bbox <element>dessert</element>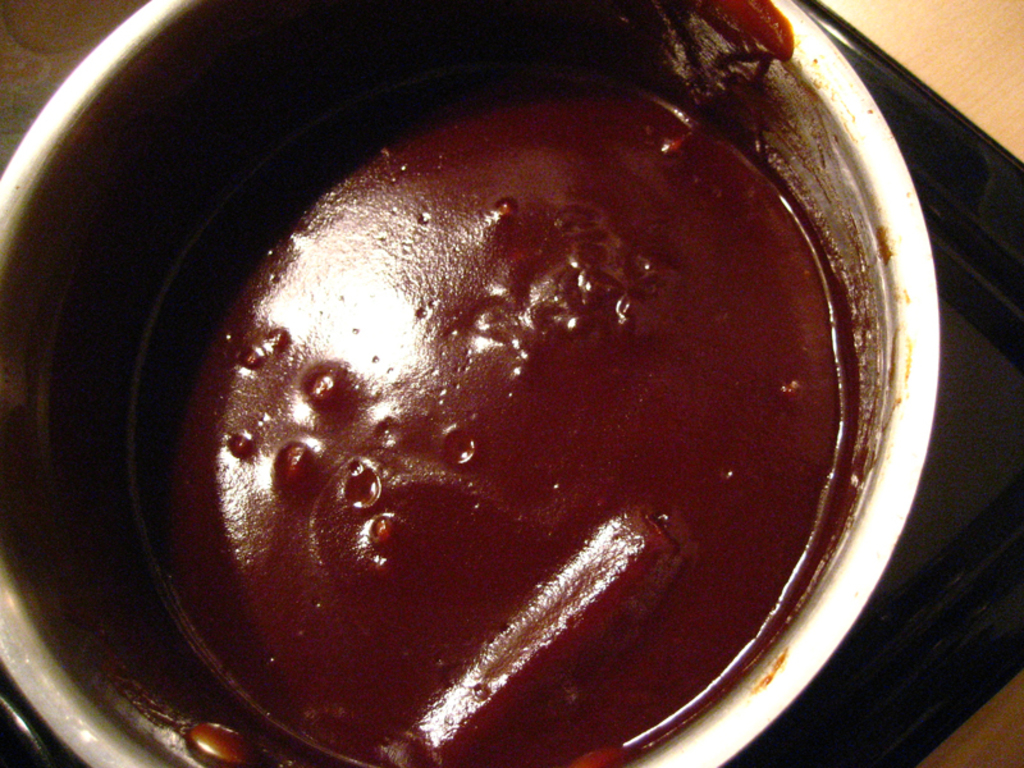
detection(109, 20, 869, 742)
